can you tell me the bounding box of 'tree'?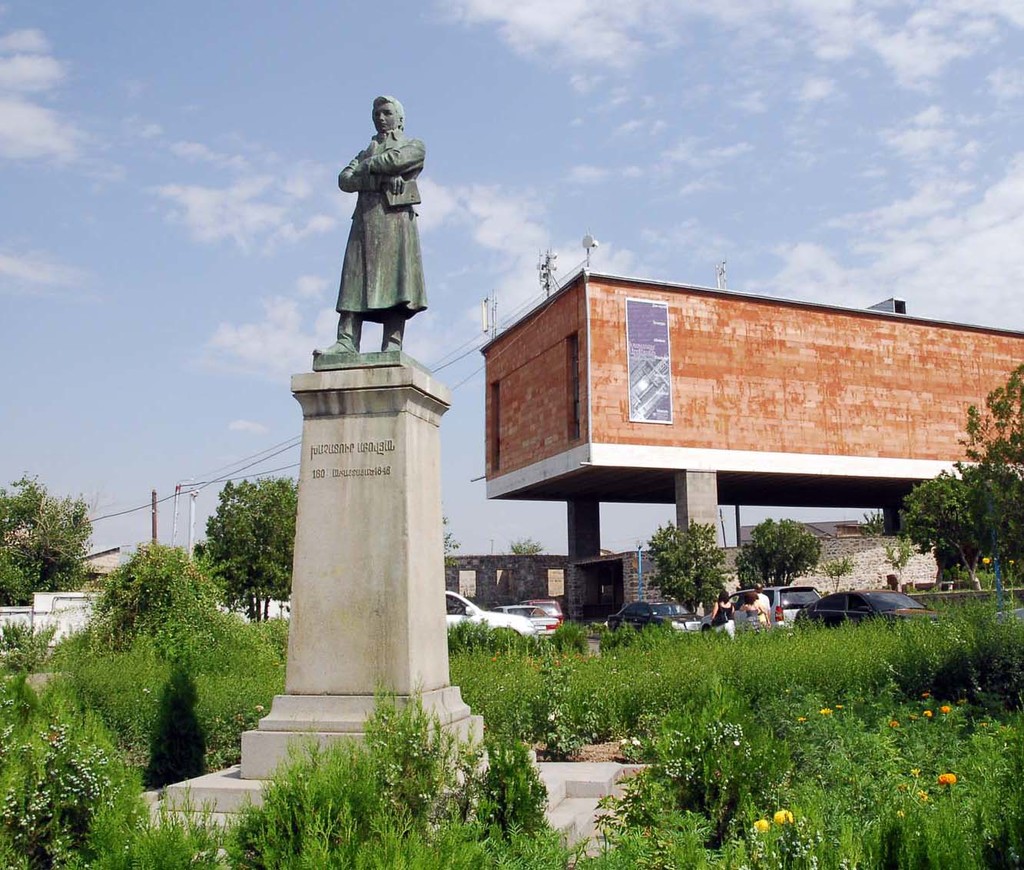
[0,469,96,607].
